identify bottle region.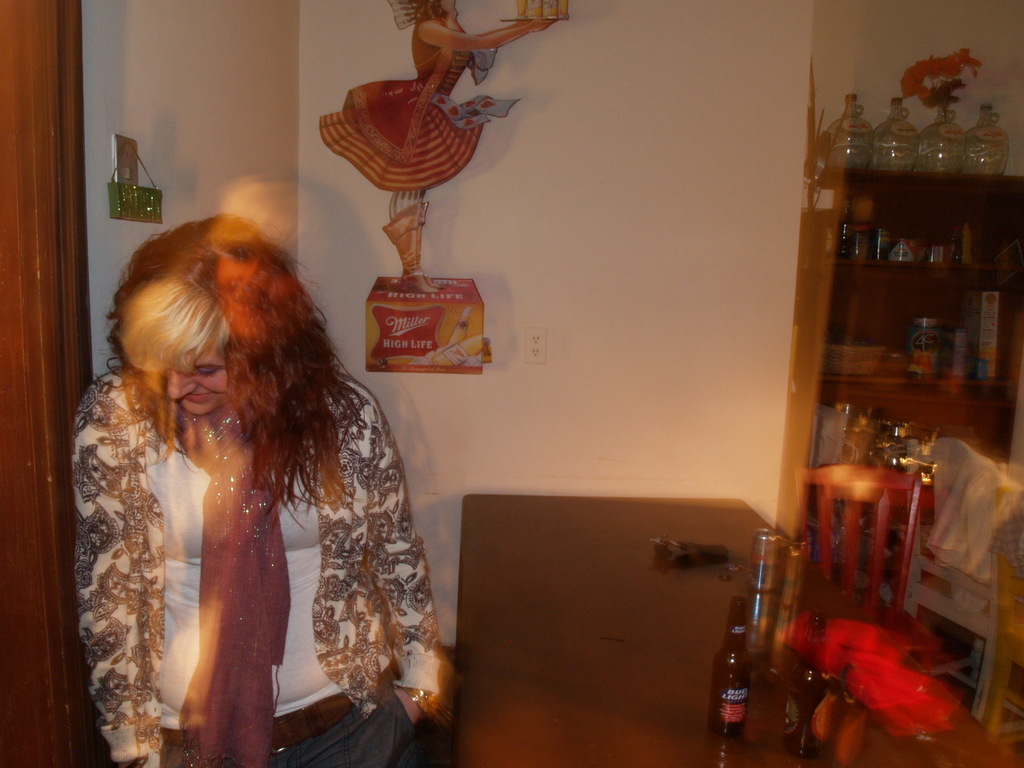
Region: Rect(965, 106, 1011, 176).
